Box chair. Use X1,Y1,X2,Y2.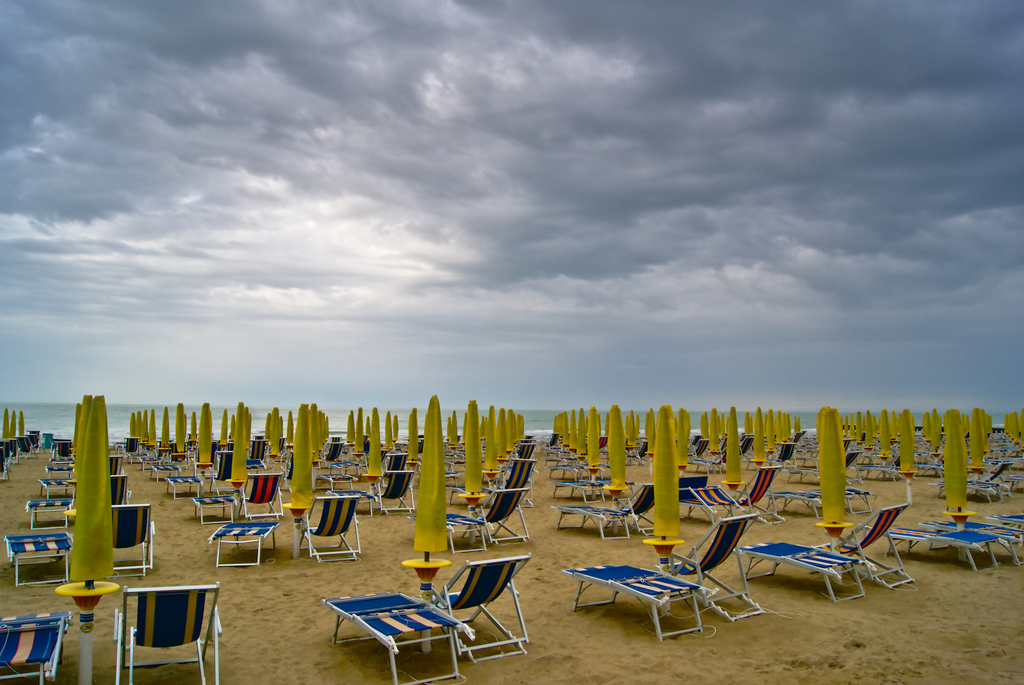
373,469,414,514.
